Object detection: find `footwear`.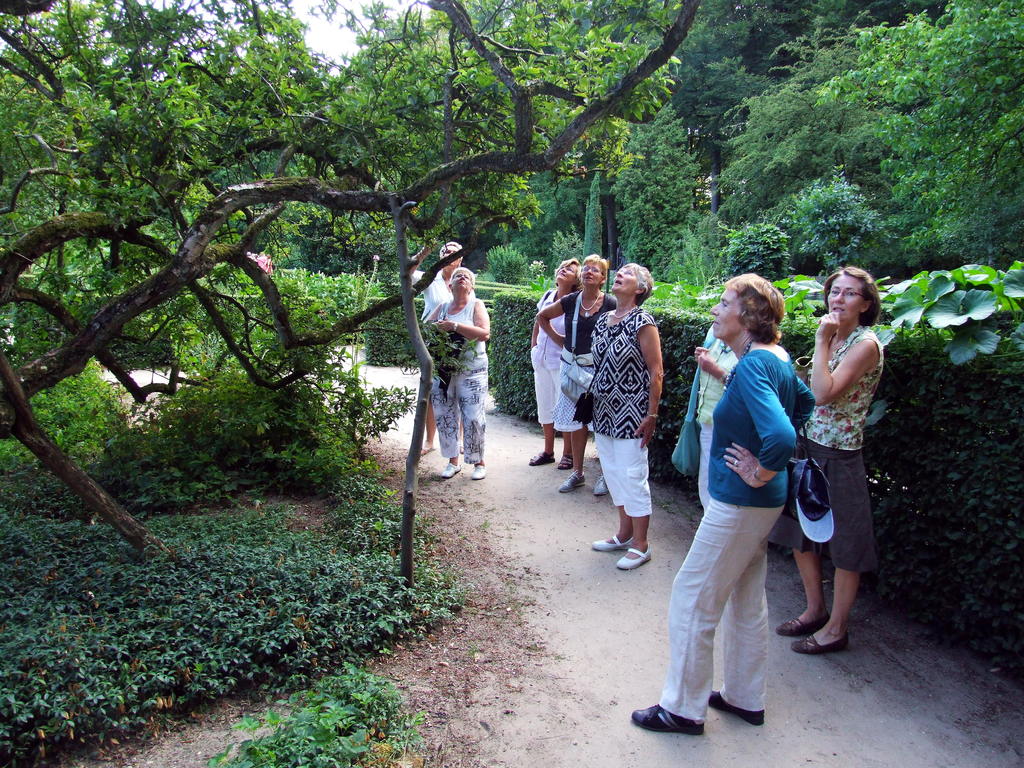
773,611,830,637.
